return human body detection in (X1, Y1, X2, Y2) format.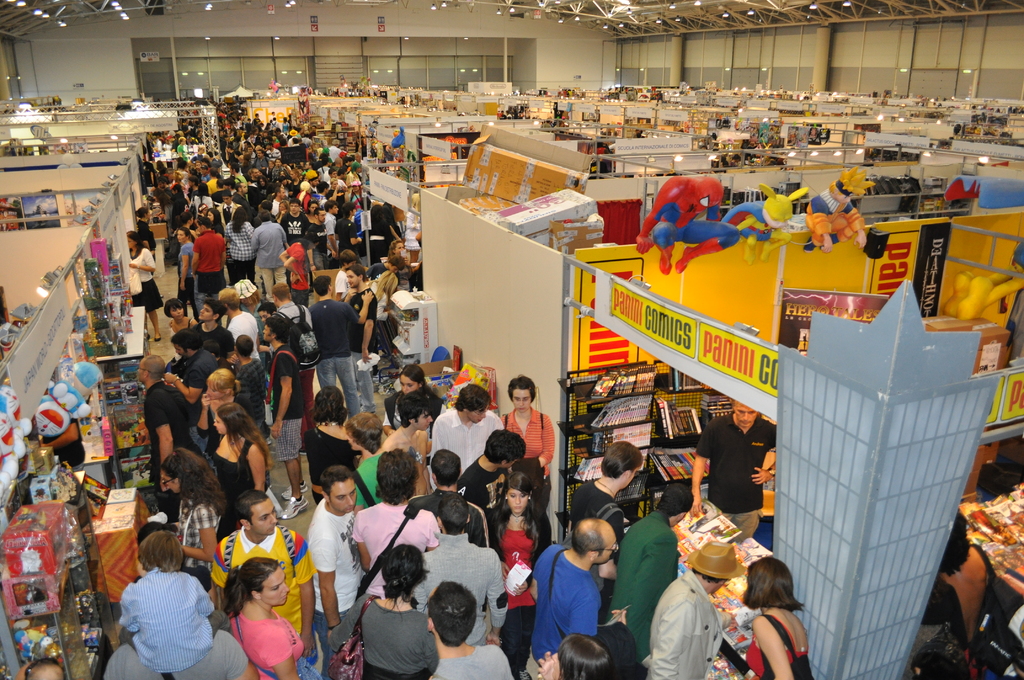
(383, 428, 435, 492).
